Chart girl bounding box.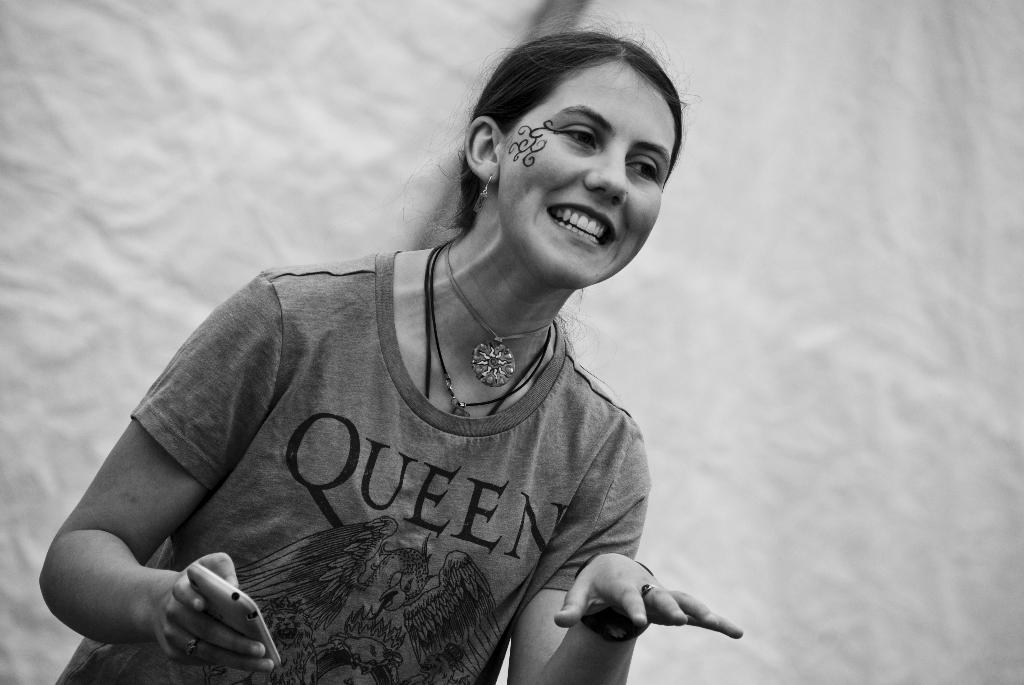
Charted: x1=35 y1=0 x2=744 y2=684.
